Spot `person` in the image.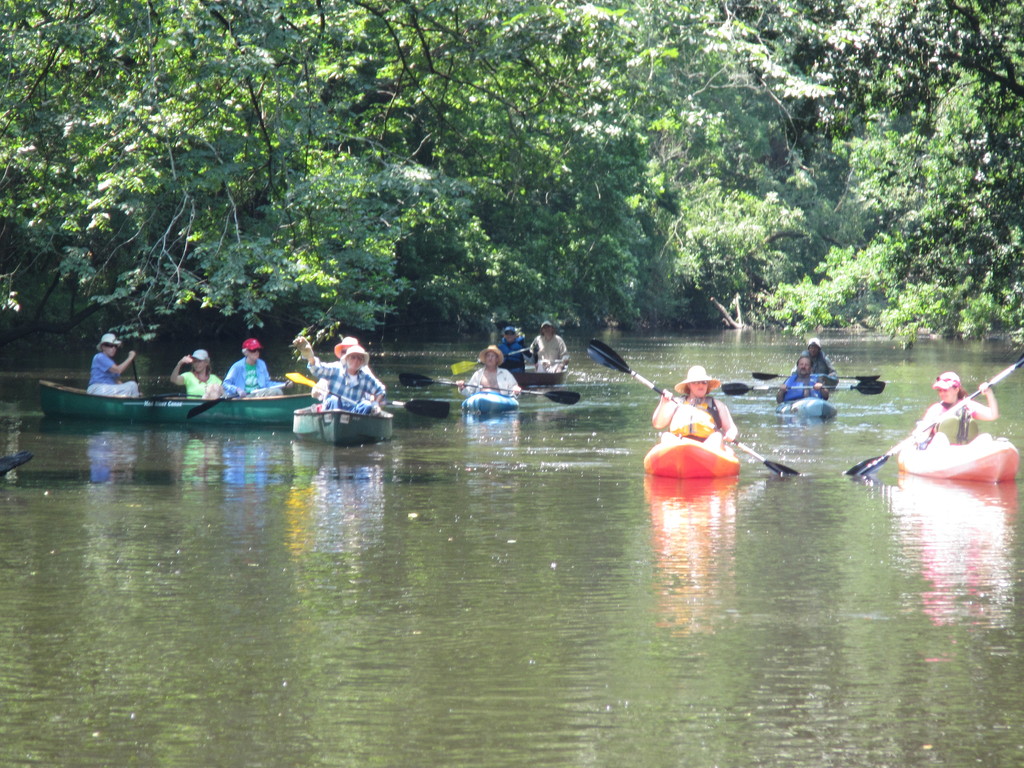
`person` found at BBox(292, 335, 385, 415).
